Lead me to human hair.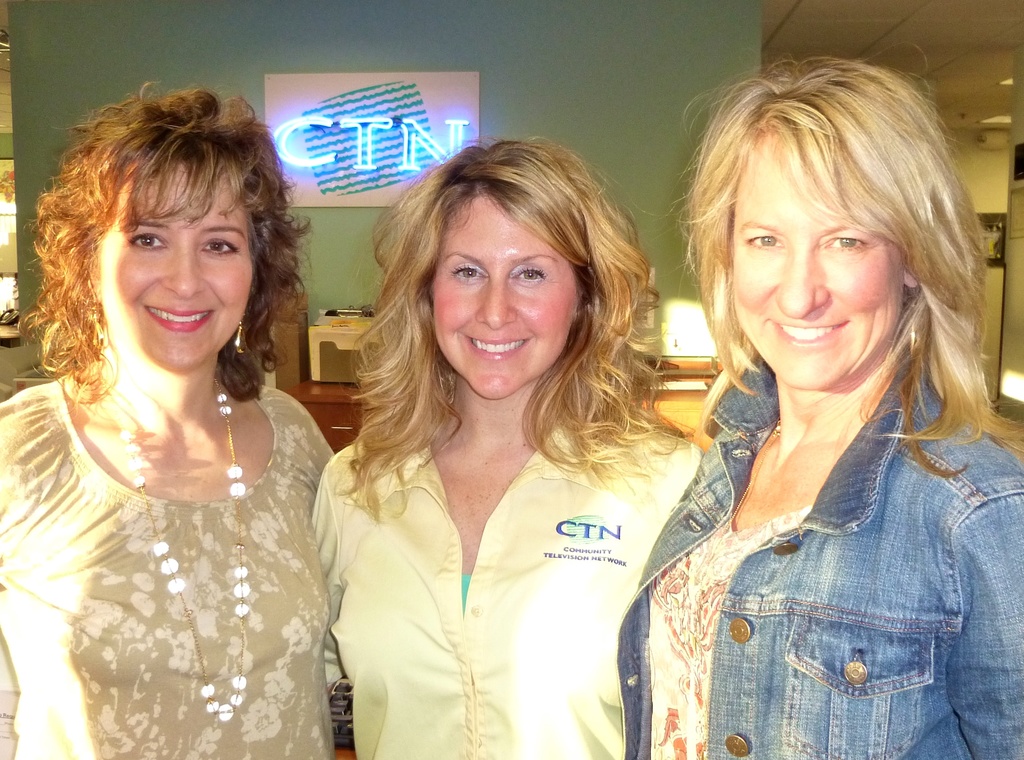
Lead to select_region(338, 132, 695, 526).
